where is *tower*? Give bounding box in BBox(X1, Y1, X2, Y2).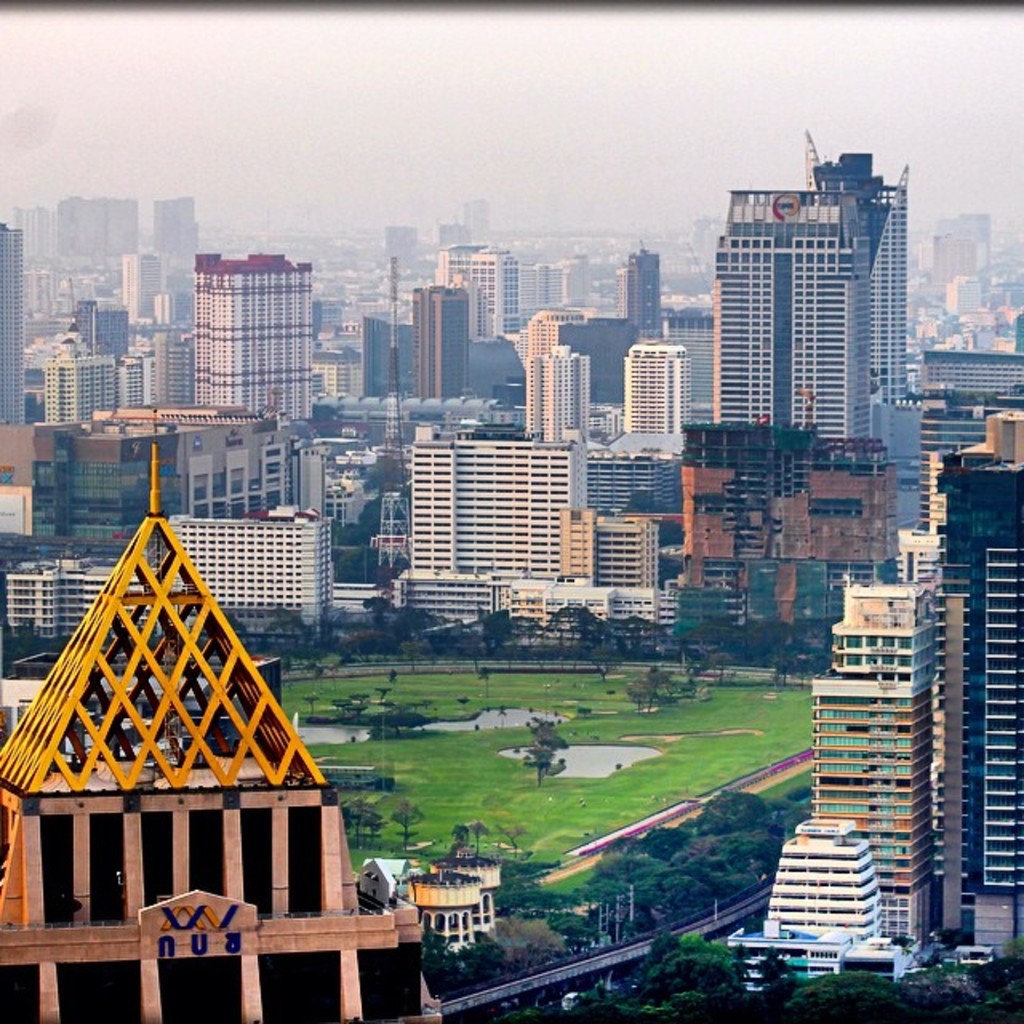
BBox(760, 819, 890, 984).
